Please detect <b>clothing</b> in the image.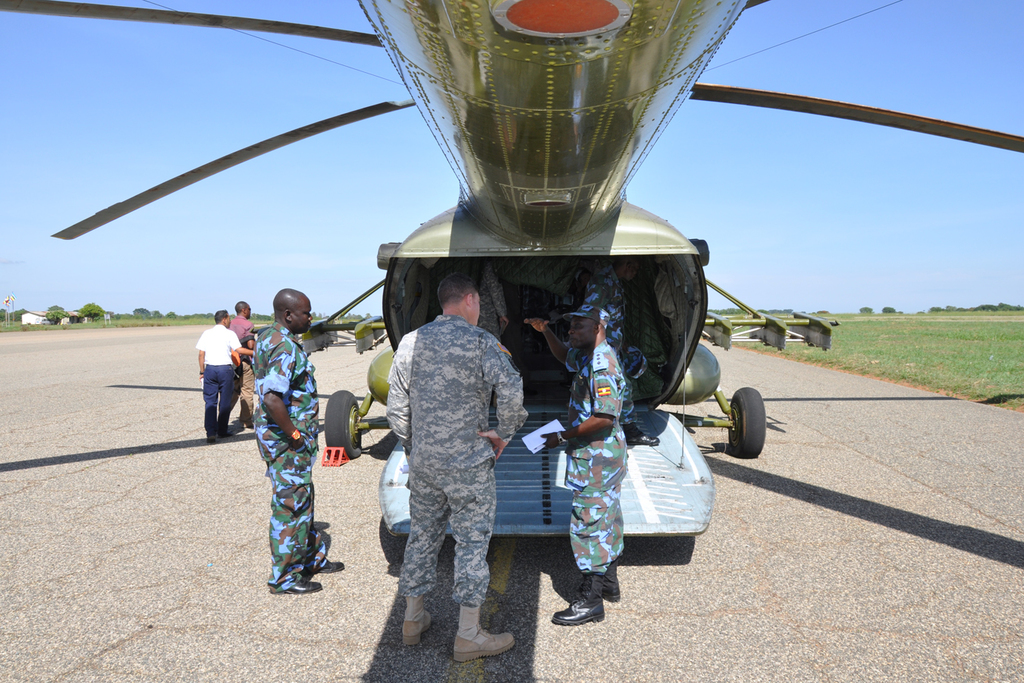
(left=252, top=325, right=330, bottom=596).
